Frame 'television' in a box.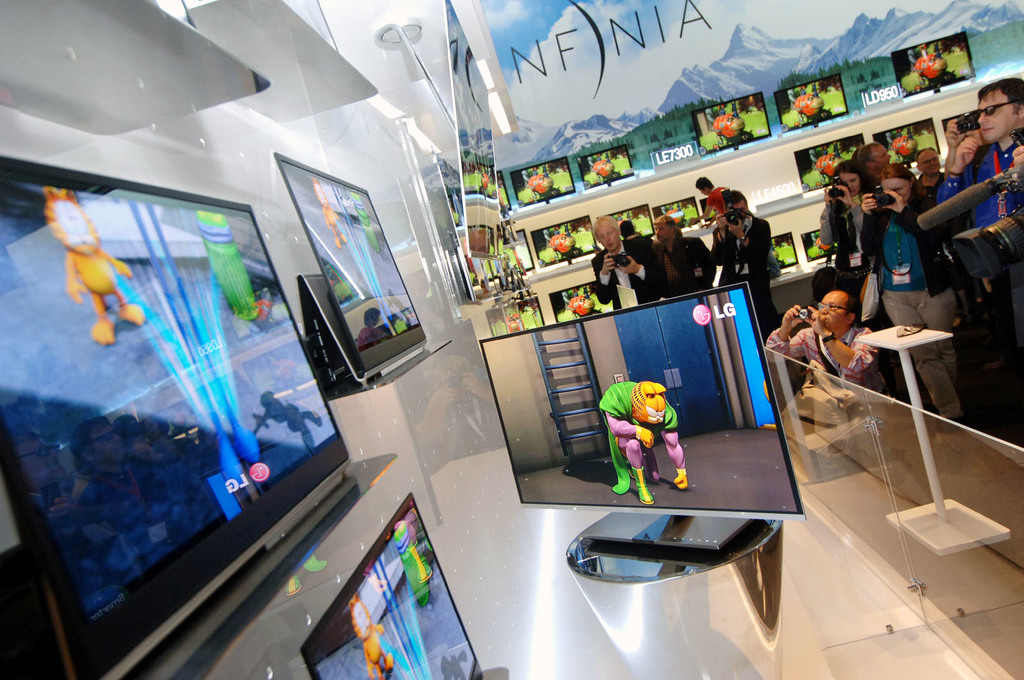
<region>480, 280, 804, 518</region>.
